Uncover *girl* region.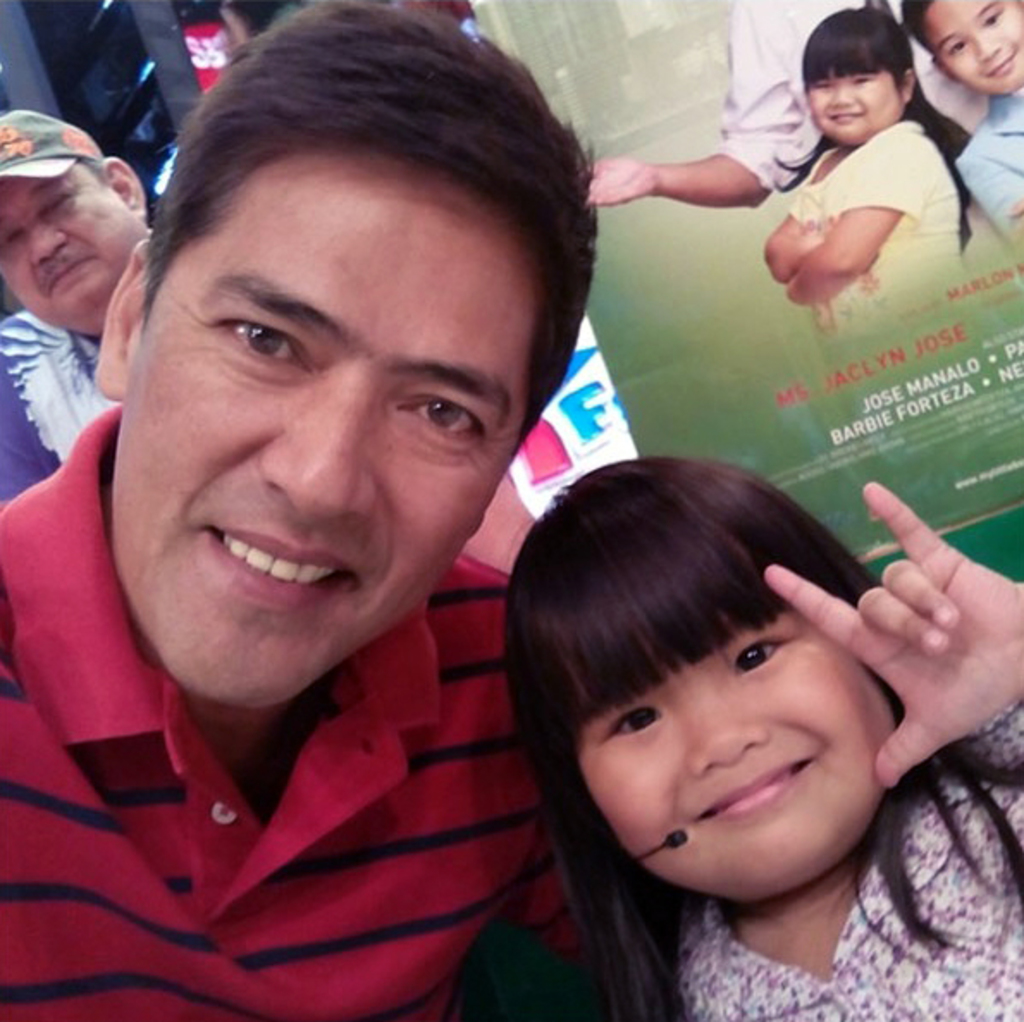
Uncovered: detection(497, 451, 1022, 1020).
